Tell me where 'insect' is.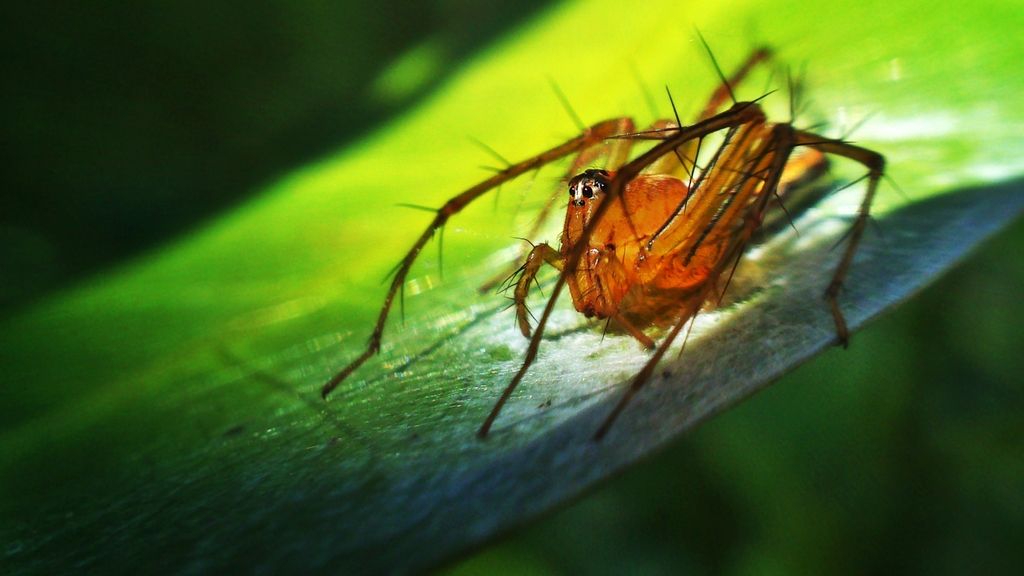
'insect' is at 321:19:895:468.
